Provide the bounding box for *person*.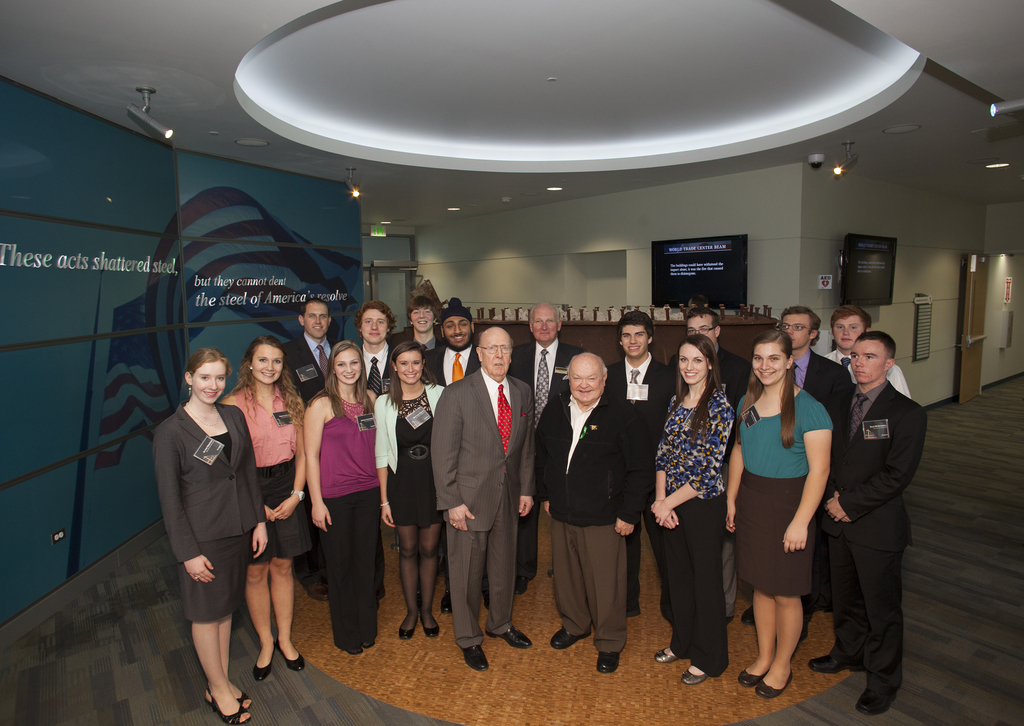
{"x1": 433, "y1": 328, "x2": 543, "y2": 672}.
